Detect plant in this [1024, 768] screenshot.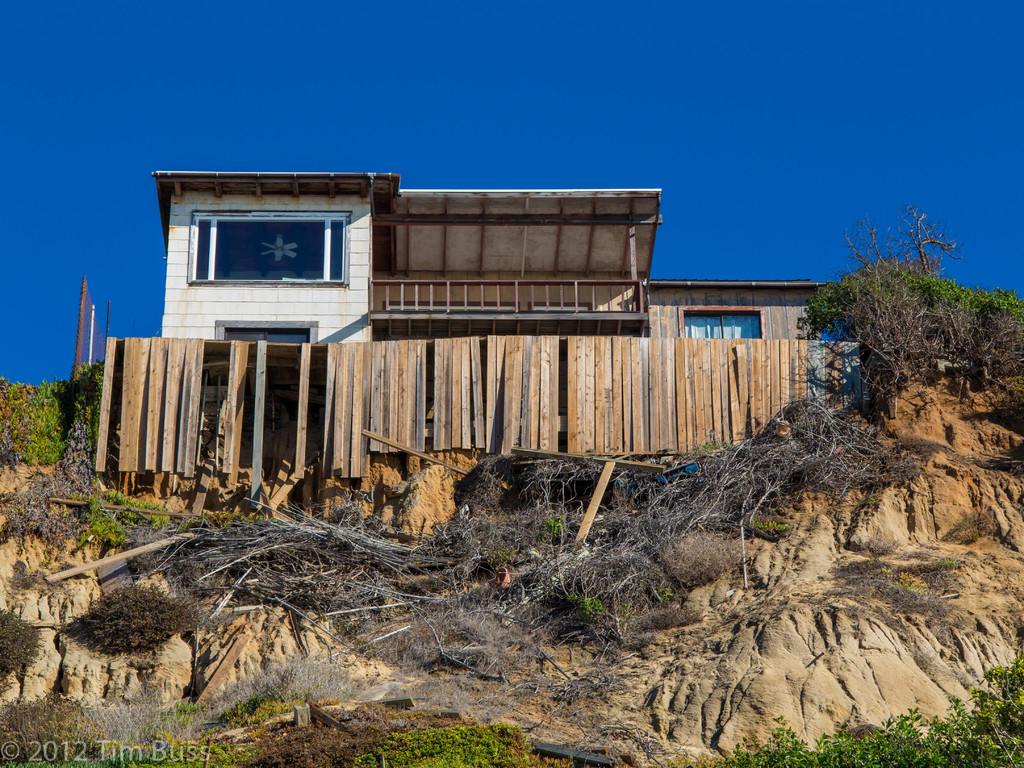
Detection: bbox(540, 518, 566, 539).
